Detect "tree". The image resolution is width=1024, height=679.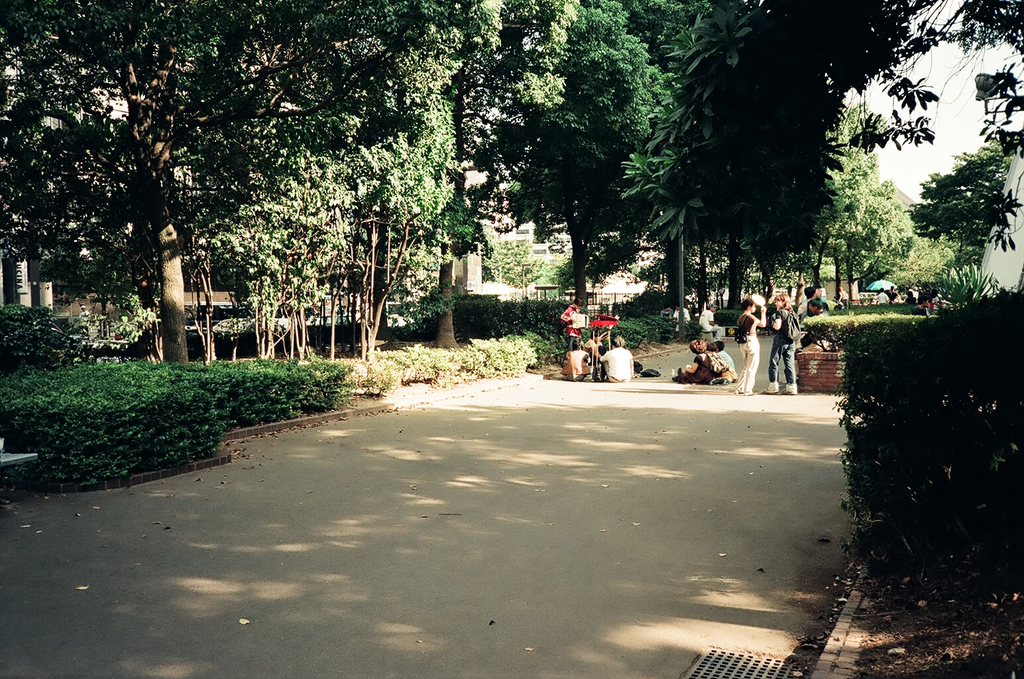
detection(826, 129, 923, 308).
